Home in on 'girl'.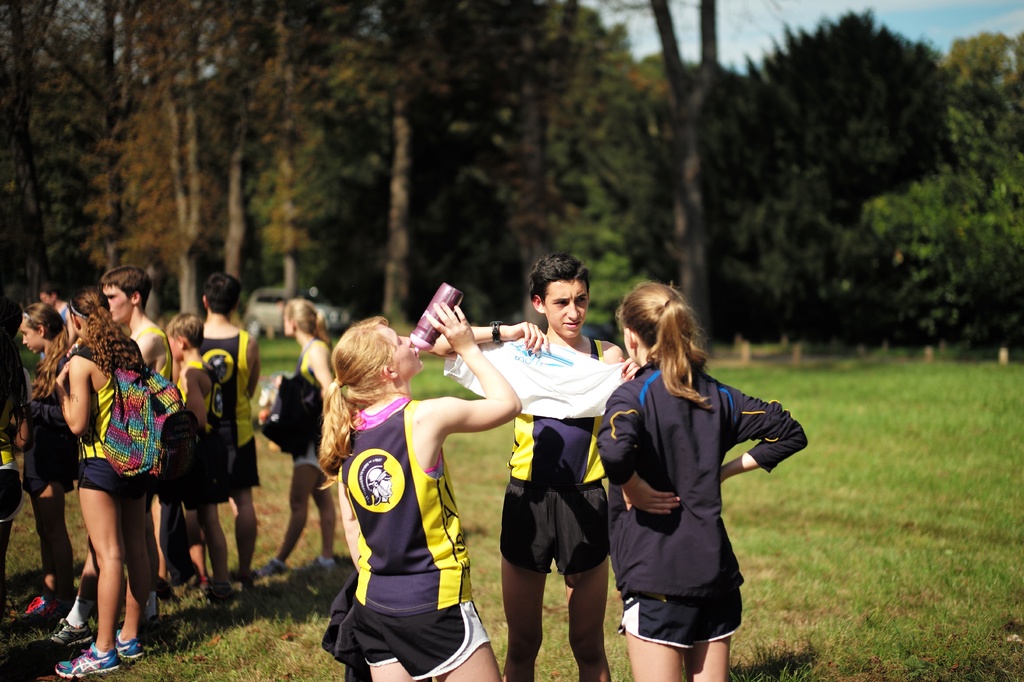
Homed in at bbox=[60, 287, 157, 681].
